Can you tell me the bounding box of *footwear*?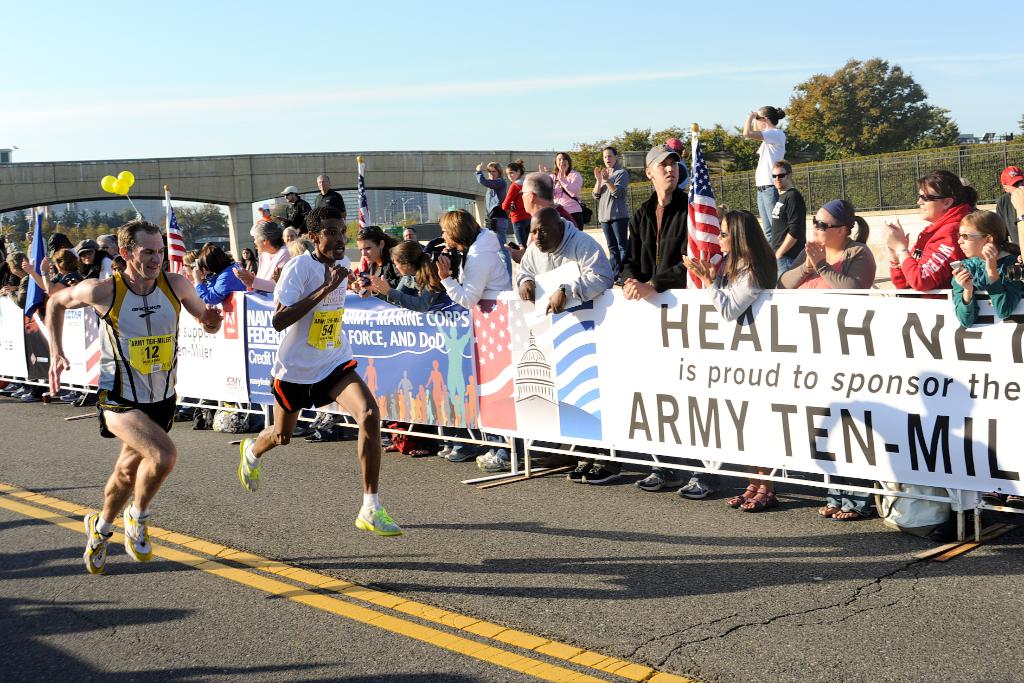
<region>304, 426, 345, 442</region>.
